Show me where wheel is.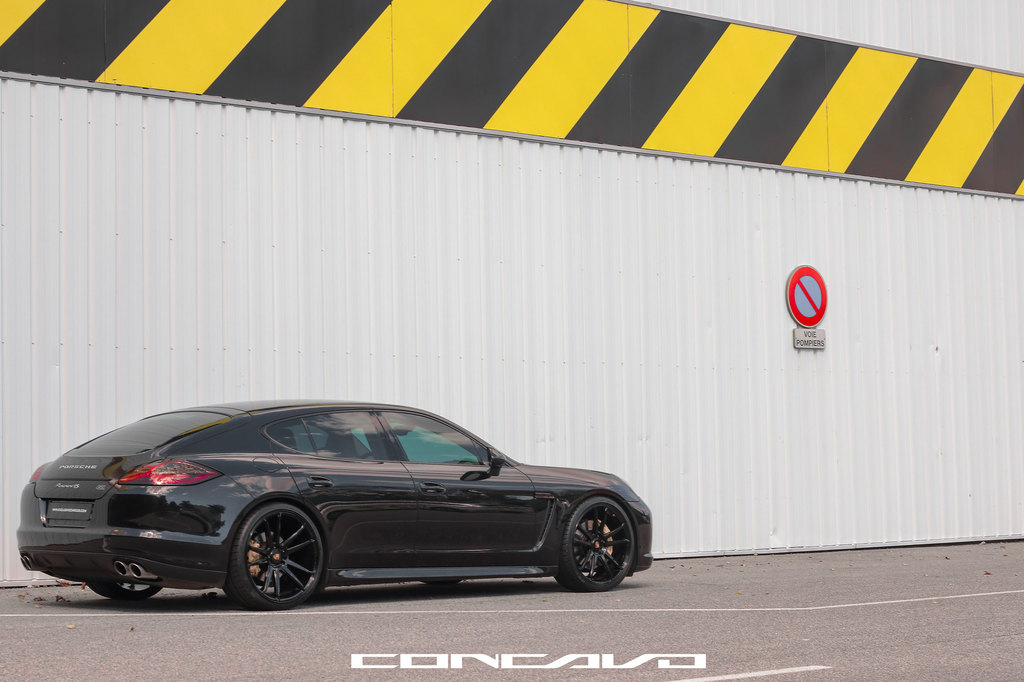
wheel is at crop(220, 506, 327, 614).
